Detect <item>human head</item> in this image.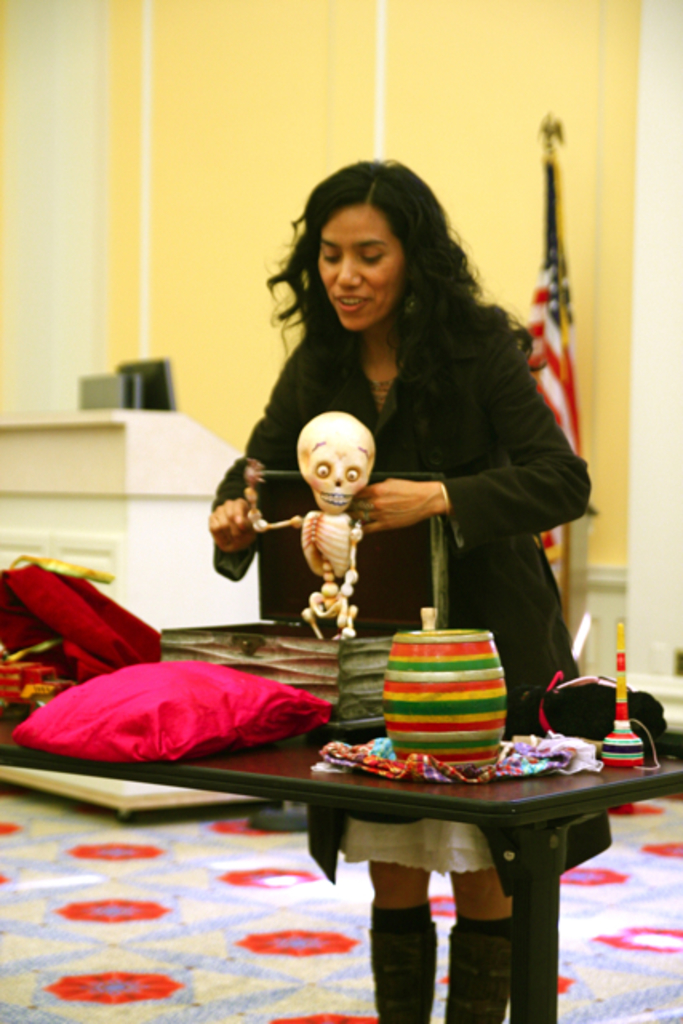
Detection: [left=314, top=157, right=443, bottom=336].
